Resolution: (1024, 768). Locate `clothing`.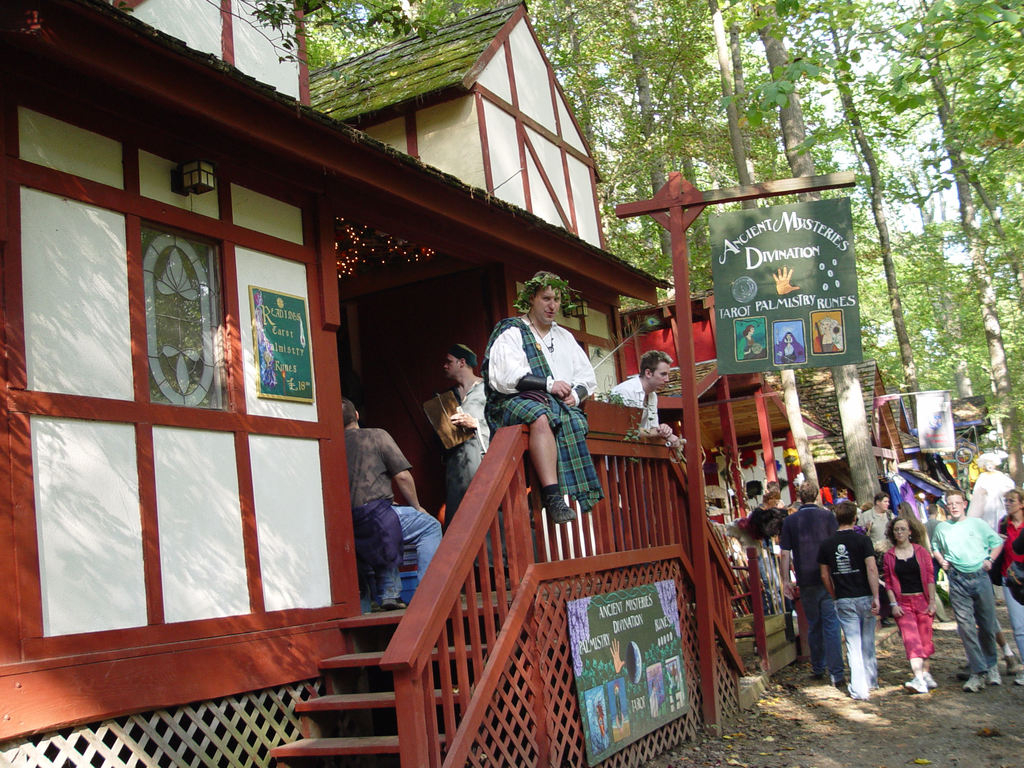
BBox(820, 534, 908, 694).
